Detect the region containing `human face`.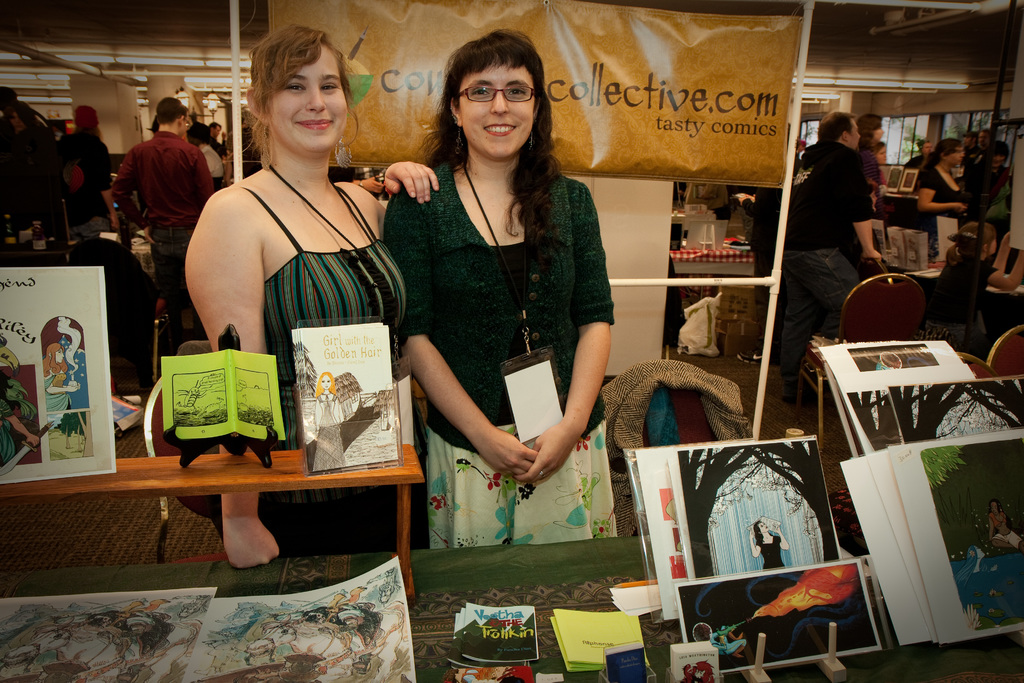
{"x1": 265, "y1": 42, "x2": 348, "y2": 157}.
